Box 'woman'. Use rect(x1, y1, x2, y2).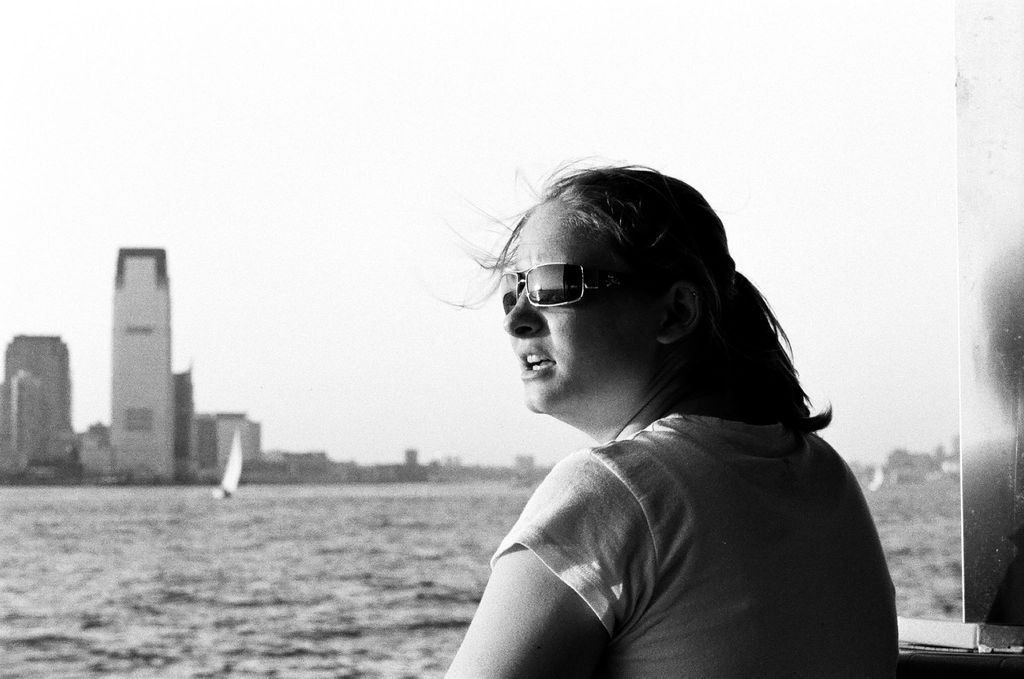
rect(397, 142, 911, 678).
